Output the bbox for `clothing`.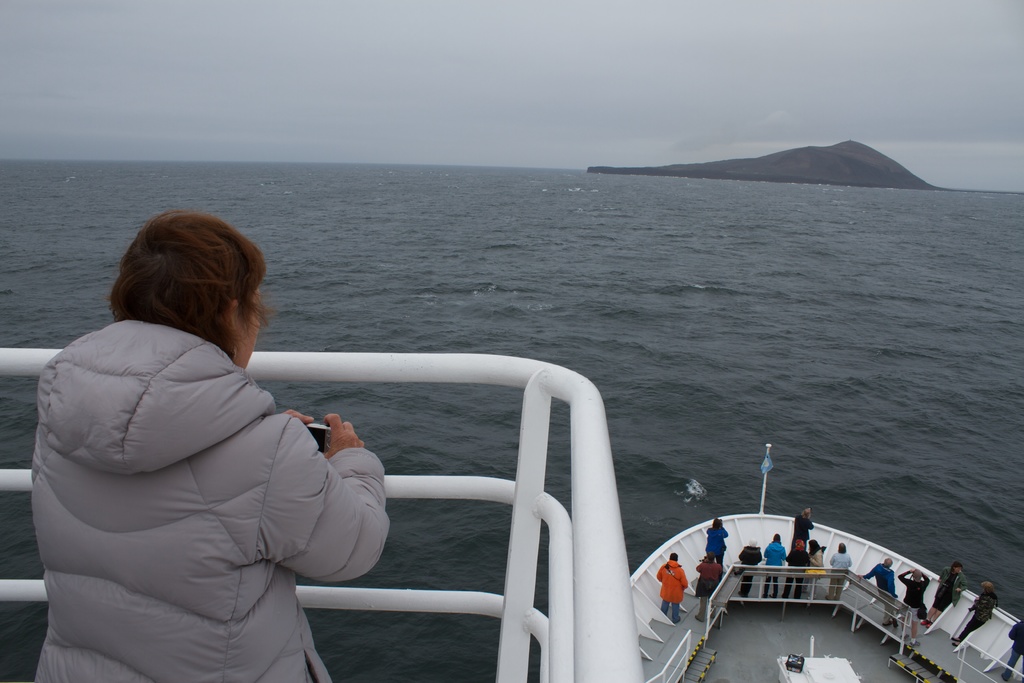
bbox=[737, 546, 762, 596].
